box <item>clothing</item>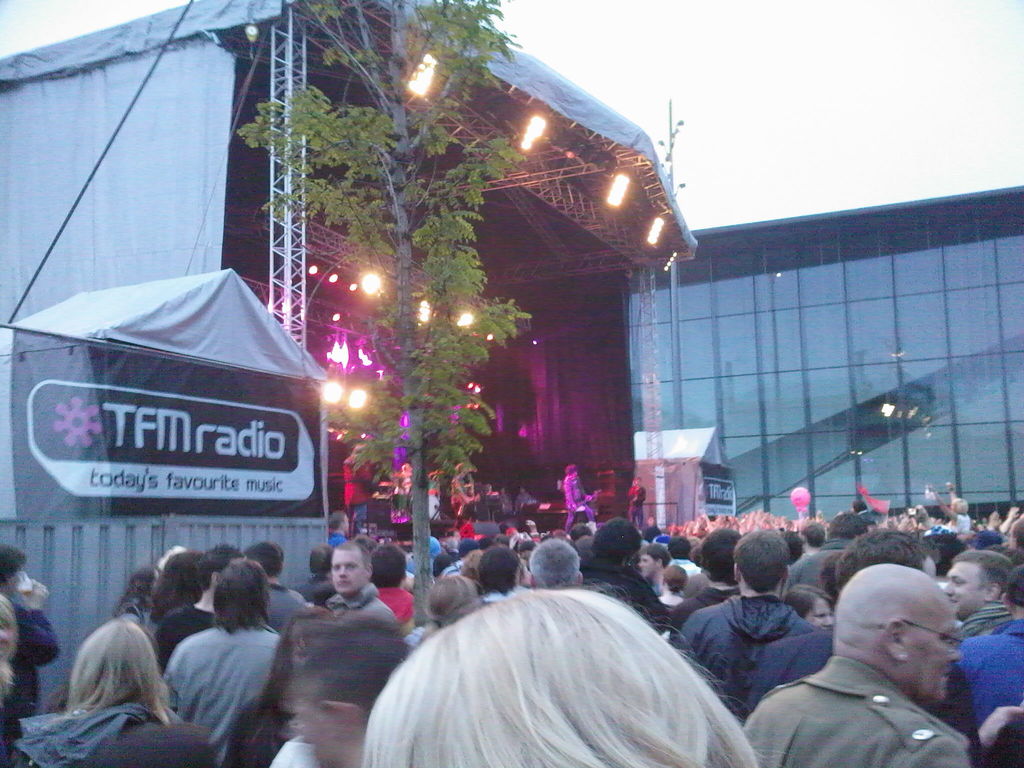
left=376, top=584, right=413, bottom=625
